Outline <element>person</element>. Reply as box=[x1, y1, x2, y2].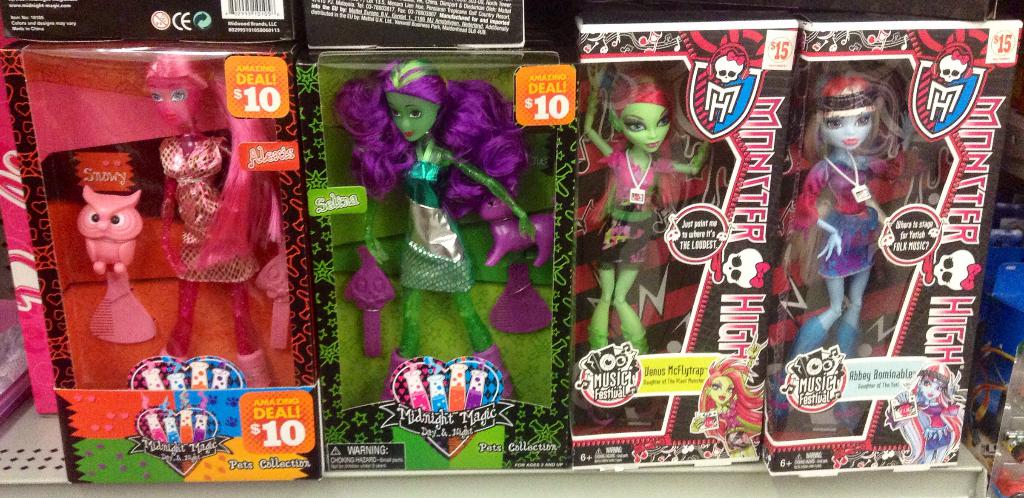
box=[581, 63, 707, 362].
